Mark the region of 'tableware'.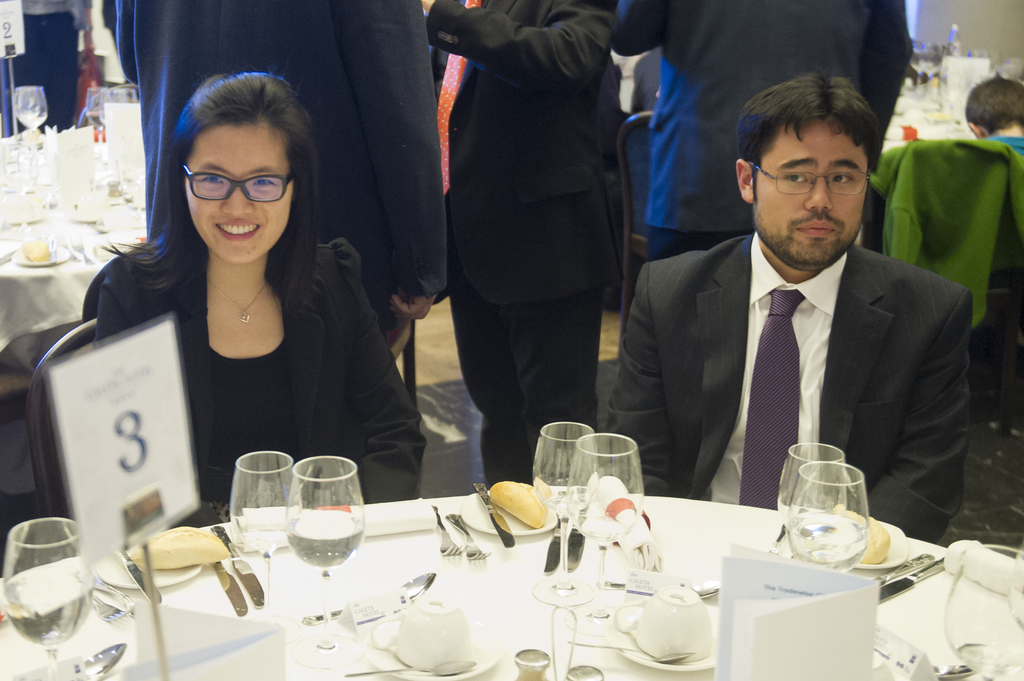
Region: rect(475, 479, 514, 551).
